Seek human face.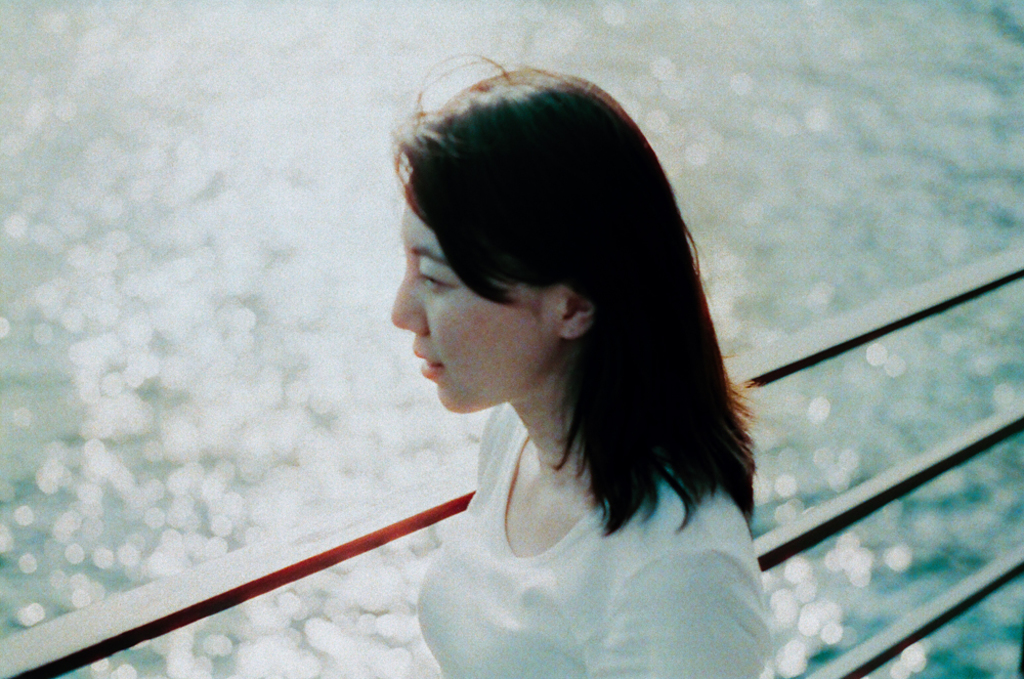
x1=391, y1=204, x2=558, y2=417.
